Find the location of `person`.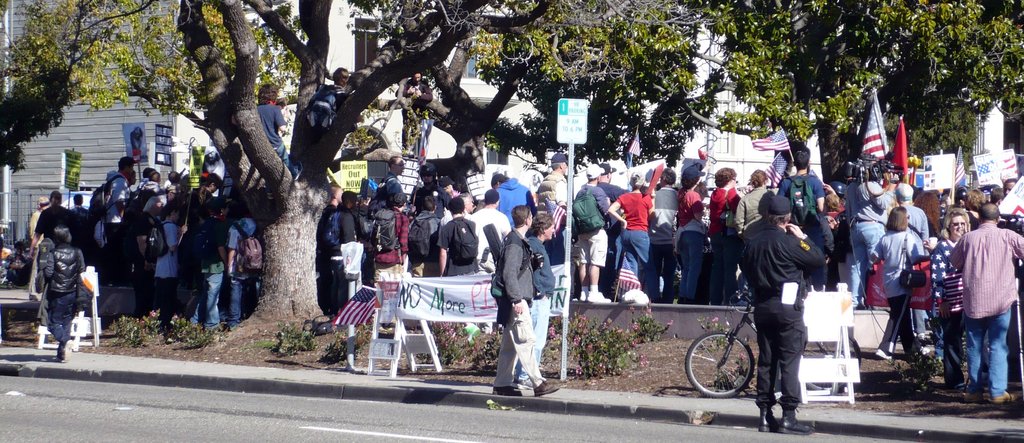
Location: [left=838, top=166, right=894, bottom=300].
